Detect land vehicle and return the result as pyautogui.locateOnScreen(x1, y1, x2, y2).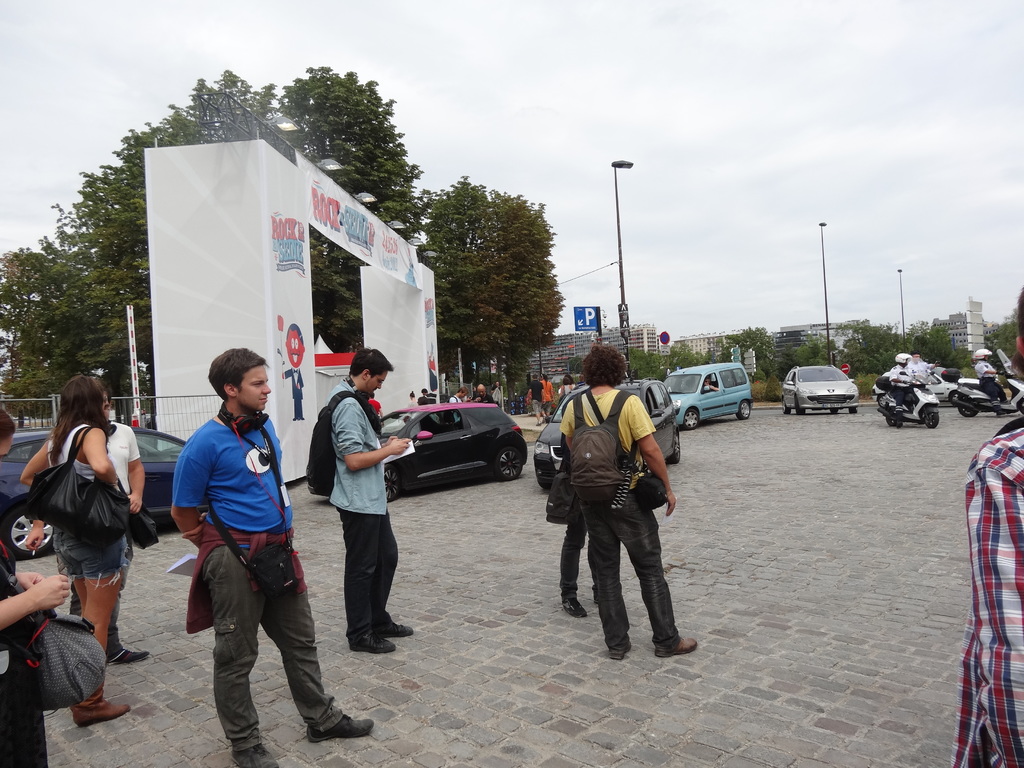
pyautogui.locateOnScreen(530, 377, 678, 492).
